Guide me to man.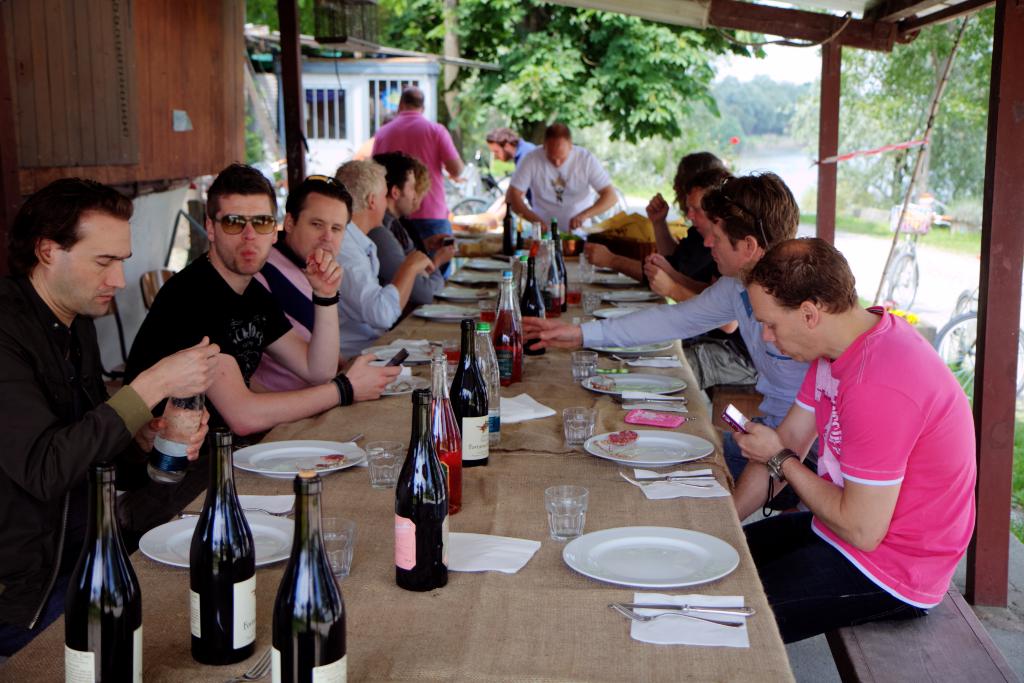
Guidance: (left=0, top=179, right=223, bottom=661).
